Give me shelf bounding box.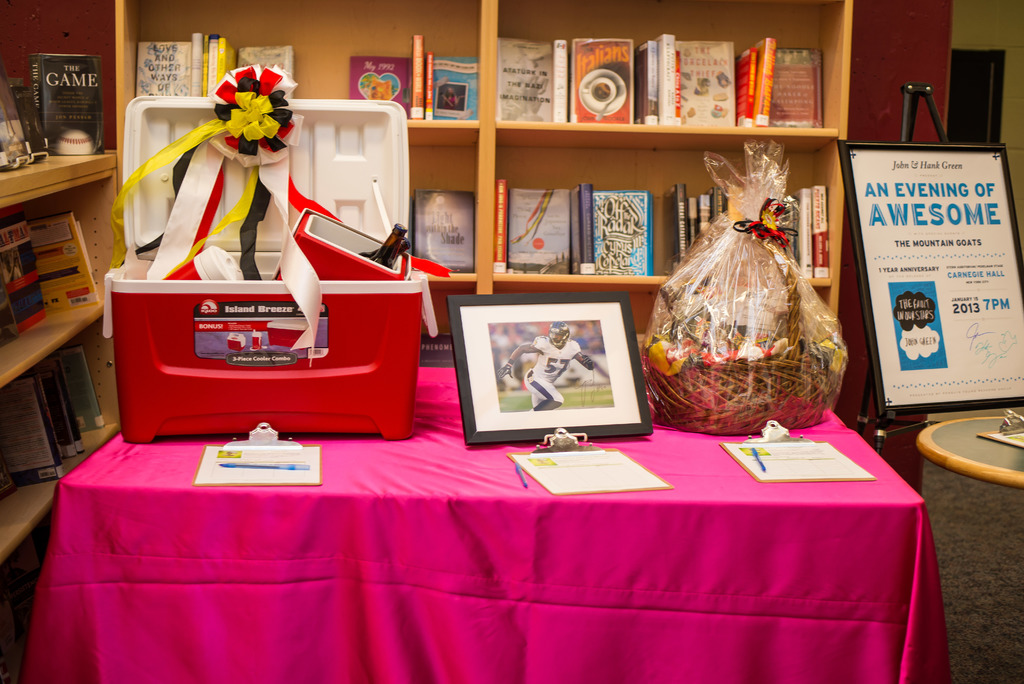
<region>0, 289, 117, 567</region>.
